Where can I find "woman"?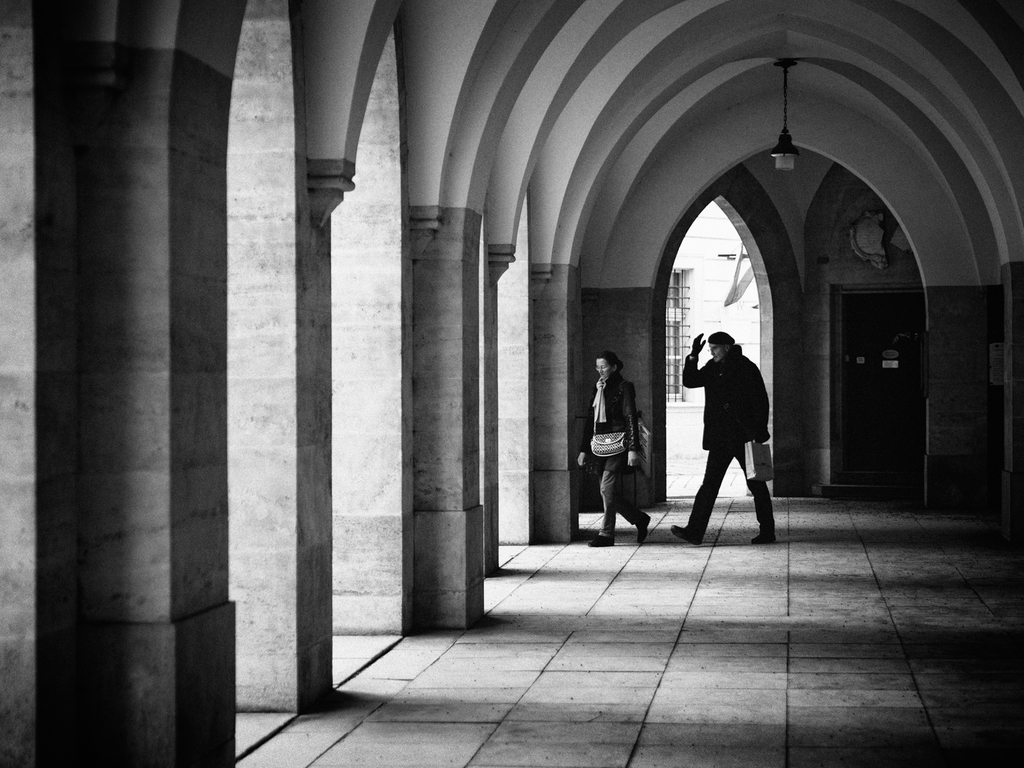
You can find it at pyautogui.locateOnScreen(586, 337, 653, 545).
